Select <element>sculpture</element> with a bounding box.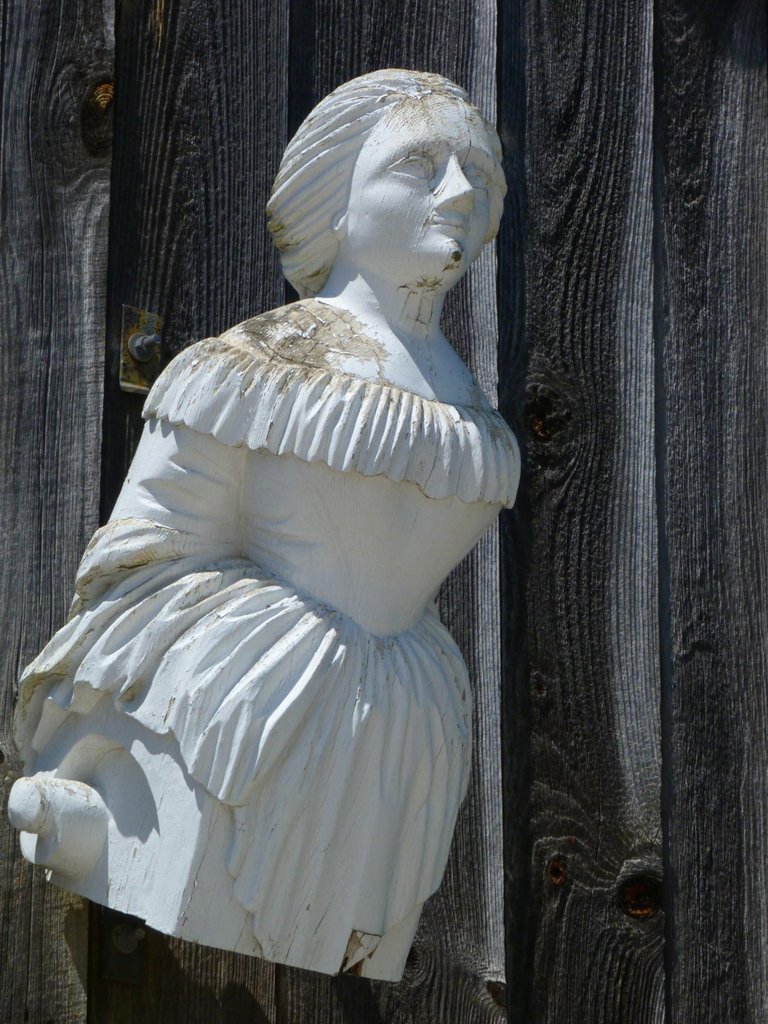
5 60 574 1023.
